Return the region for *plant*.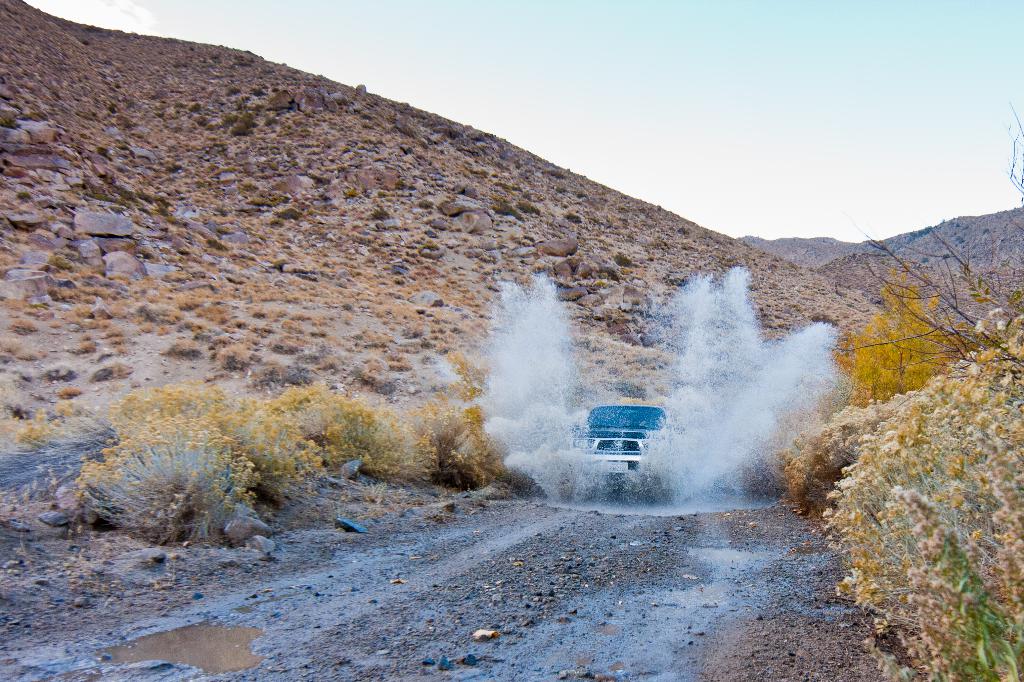
Rect(61, 388, 81, 402).
